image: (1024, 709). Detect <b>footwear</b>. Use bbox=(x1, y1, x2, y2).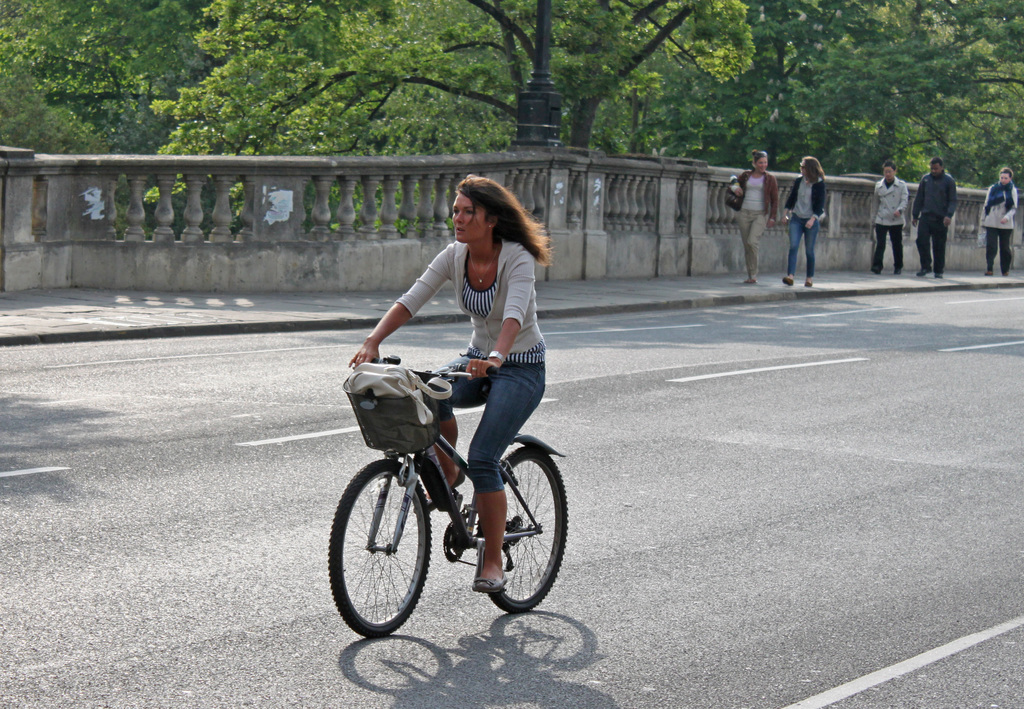
bbox=(468, 570, 507, 594).
